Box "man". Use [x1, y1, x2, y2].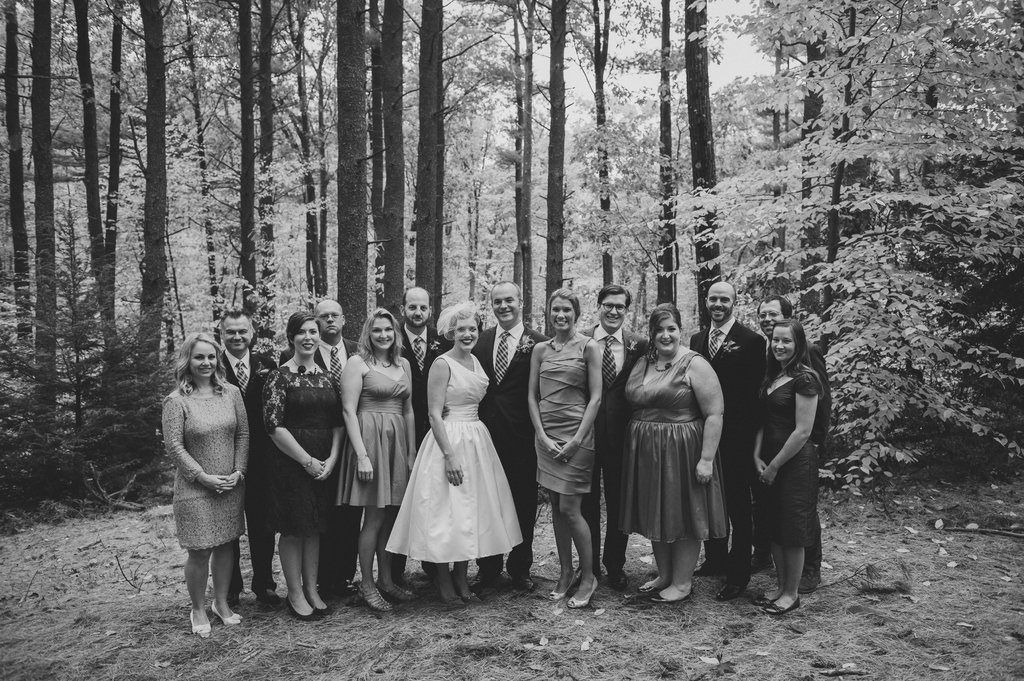
[573, 282, 656, 592].
